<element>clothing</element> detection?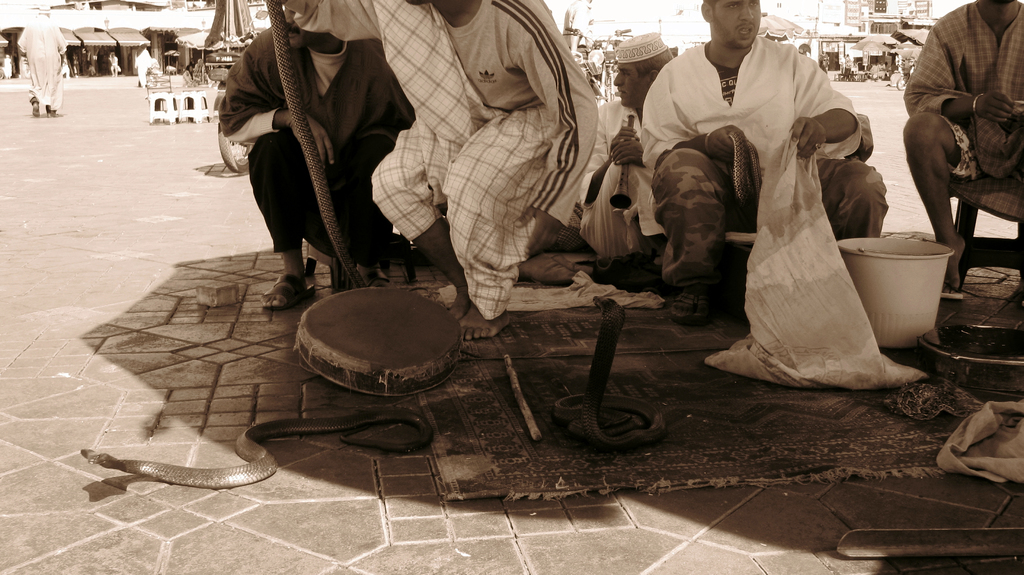
pyautogui.locateOnScreen(218, 25, 416, 271)
